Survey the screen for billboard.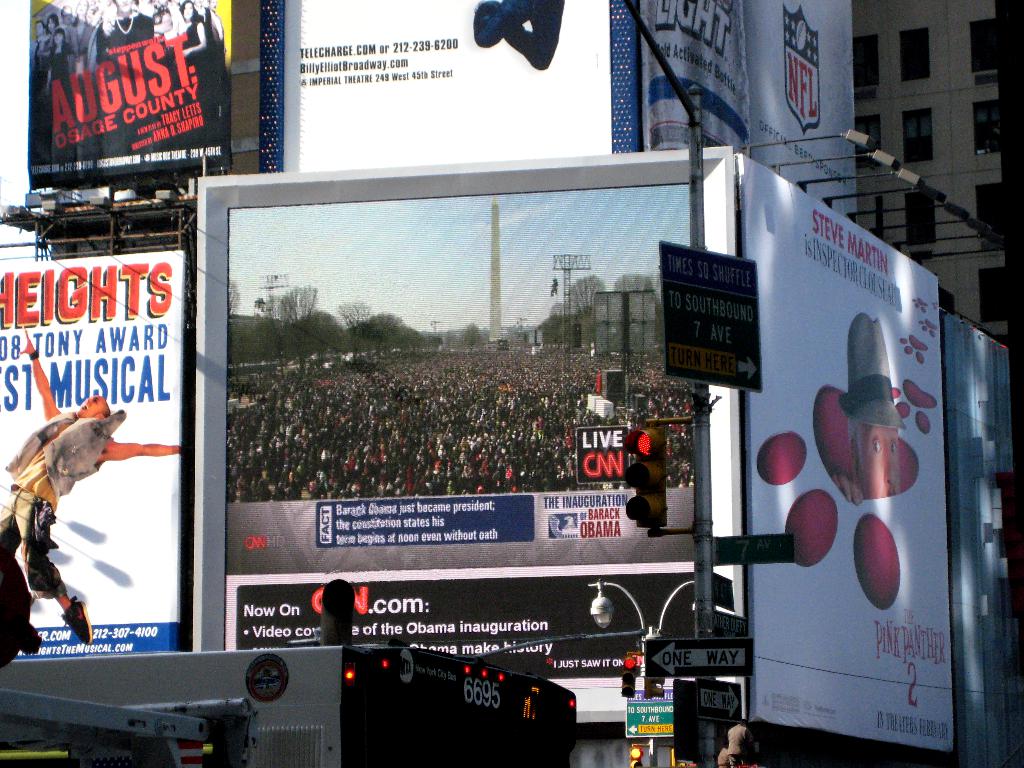
Survey found: [x1=231, y1=556, x2=706, y2=674].
